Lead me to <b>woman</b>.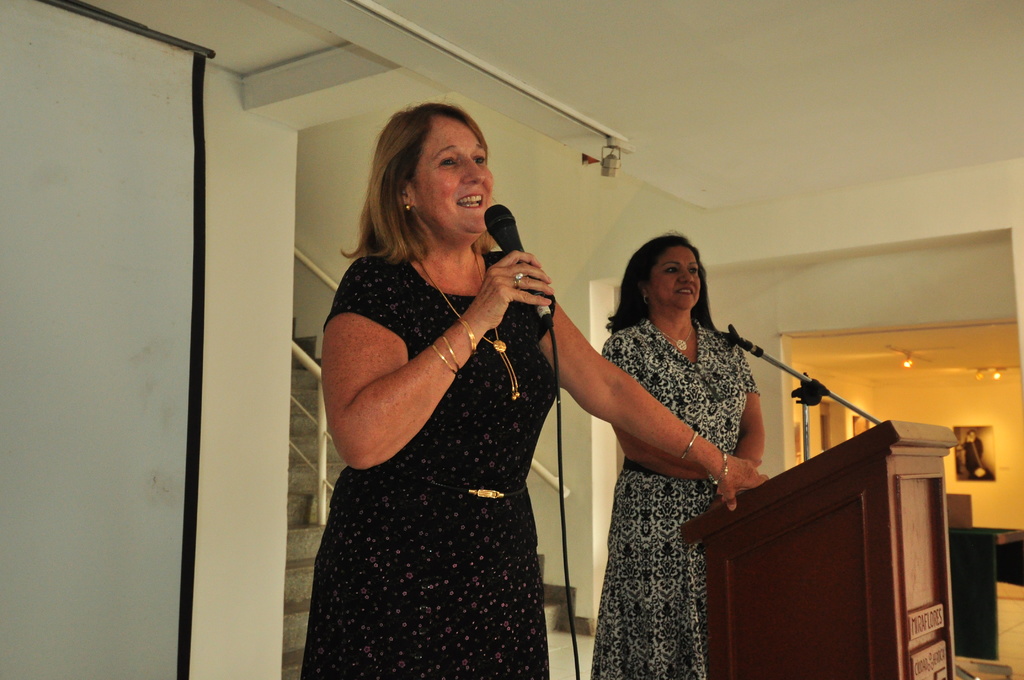
Lead to l=588, t=234, r=769, b=679.
